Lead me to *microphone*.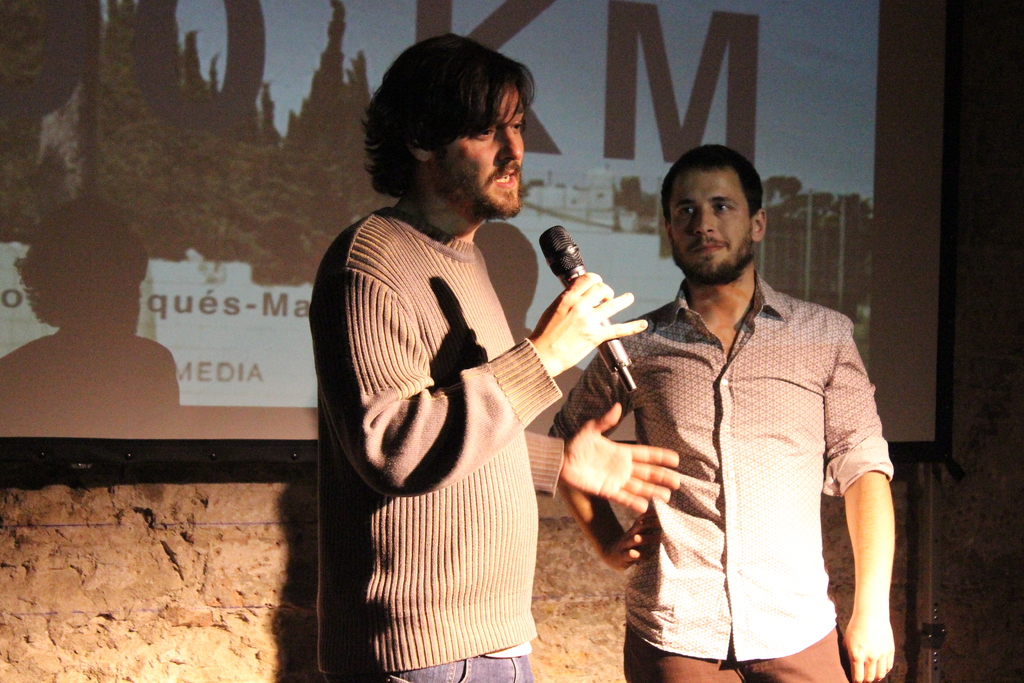
Lead to pyautogui.locateOnScreen(538, 222, 638, 392).
